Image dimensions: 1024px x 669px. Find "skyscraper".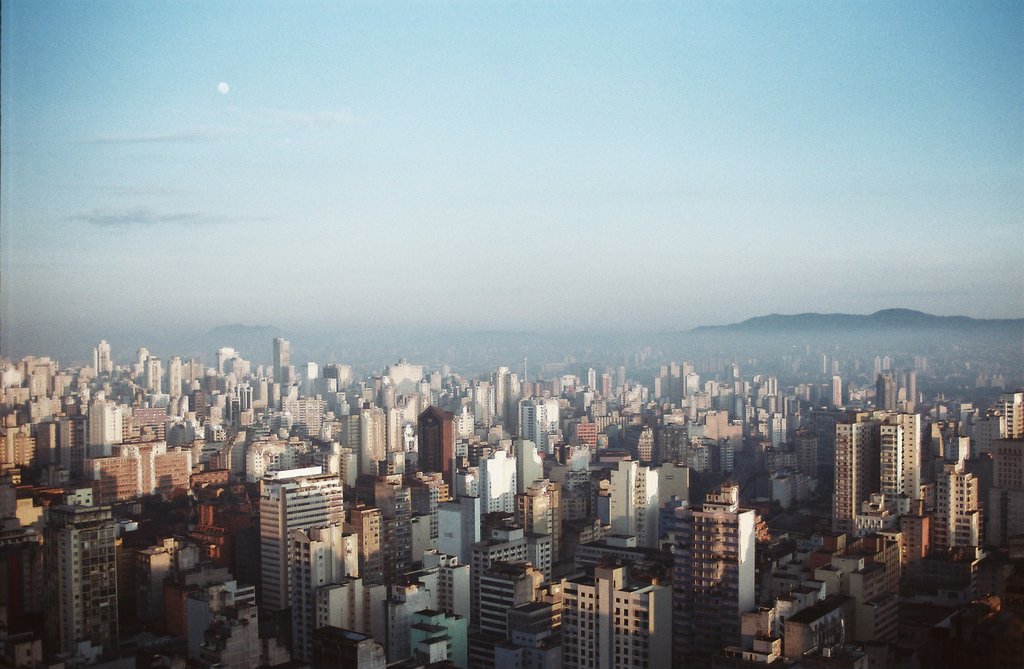
left=548, top=428, right=607, bottom=487.
